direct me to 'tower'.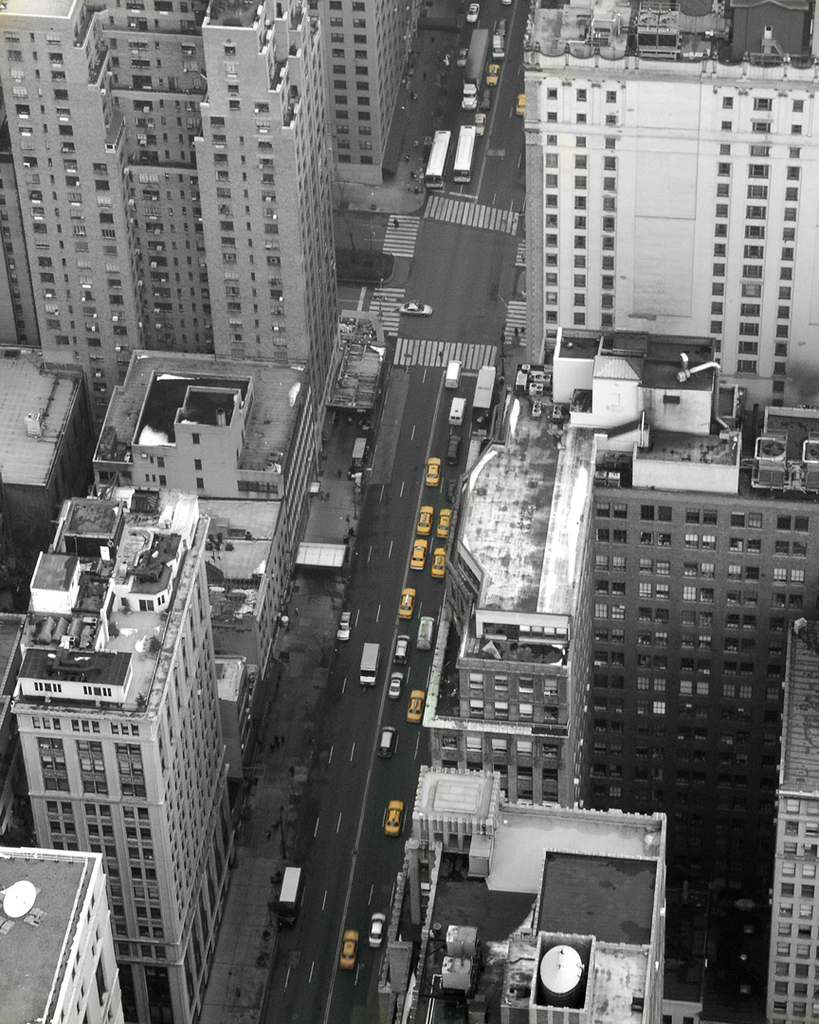
Direction: bbox=(0, 493, 237, 1023).
